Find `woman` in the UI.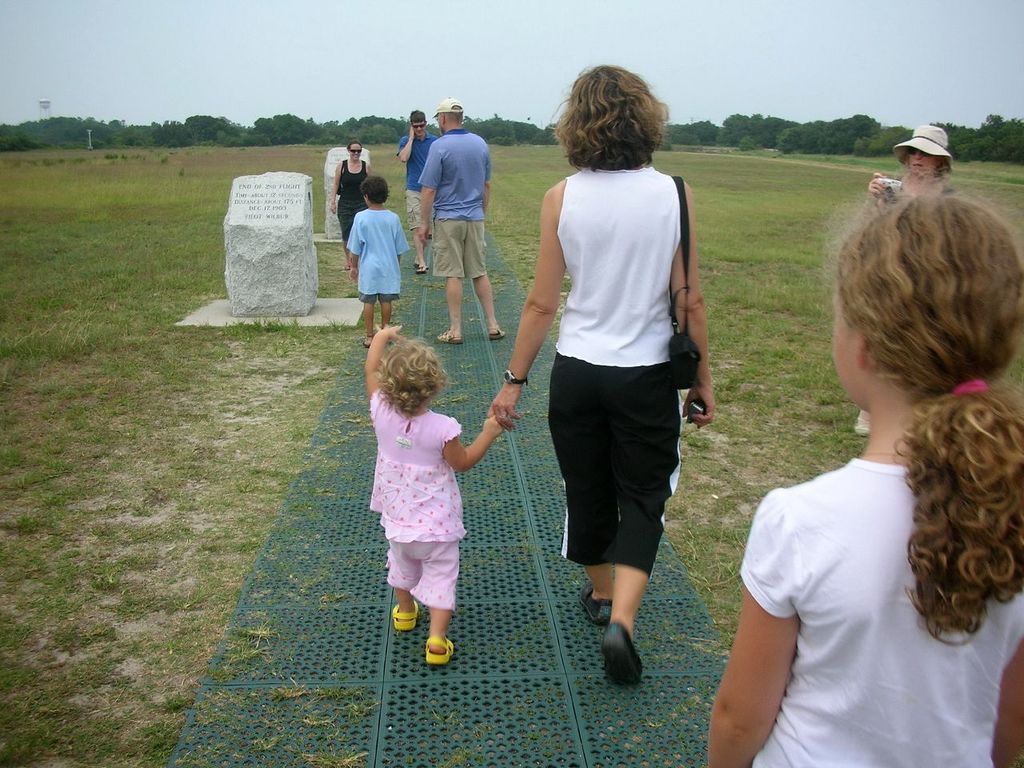
UI element at <bbox>485, 64, 713, 680</bbox>.
